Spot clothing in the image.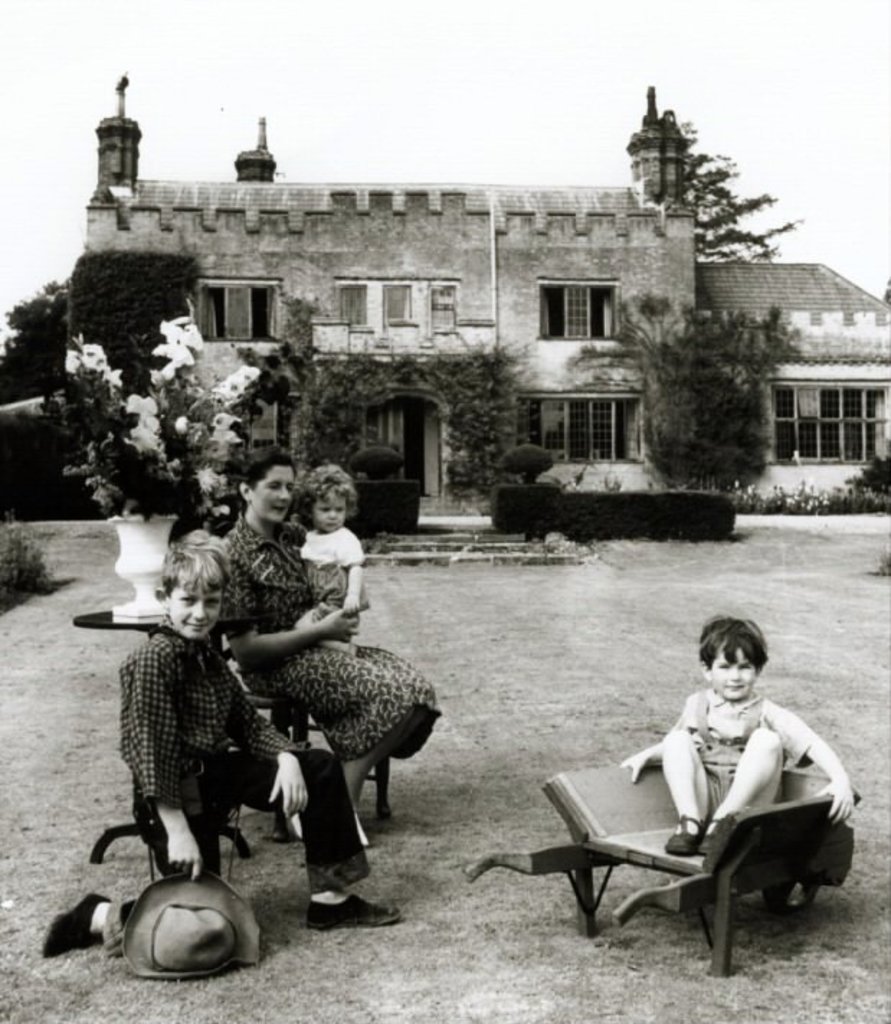
clothing found at pyautogui.locateOnScreen(98, 553, 340, 890).
